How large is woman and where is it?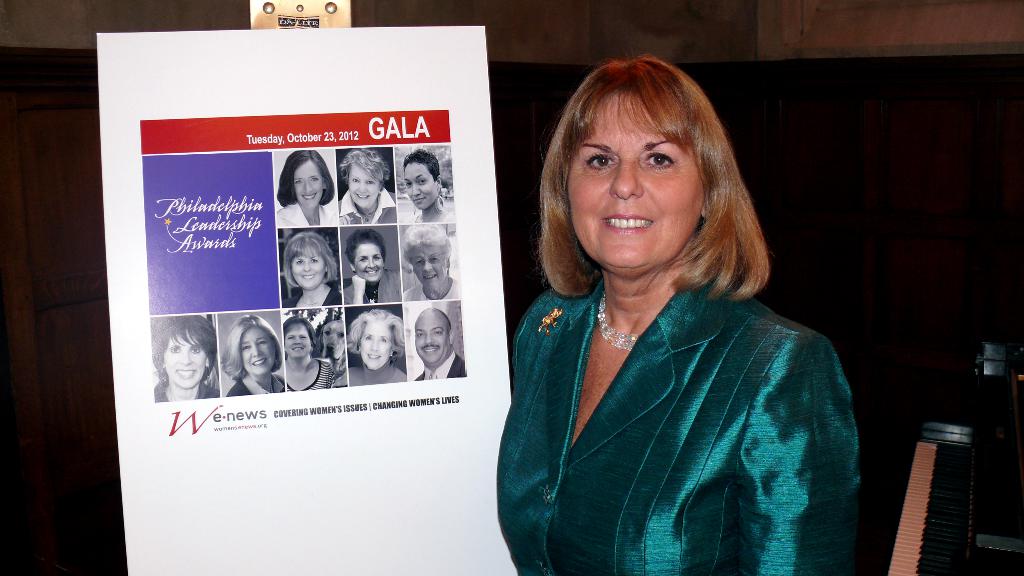
Bounding box: x1=269, y1=146, x2=335, y2=223.
